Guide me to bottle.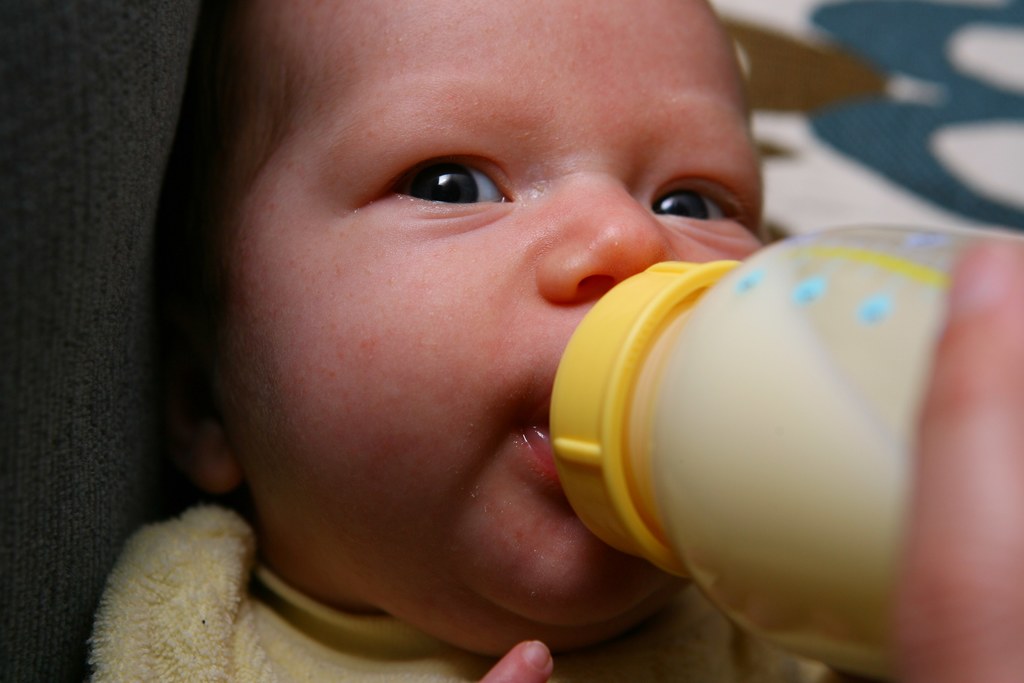
Guidance: box(512, 208, 1007, 664).
